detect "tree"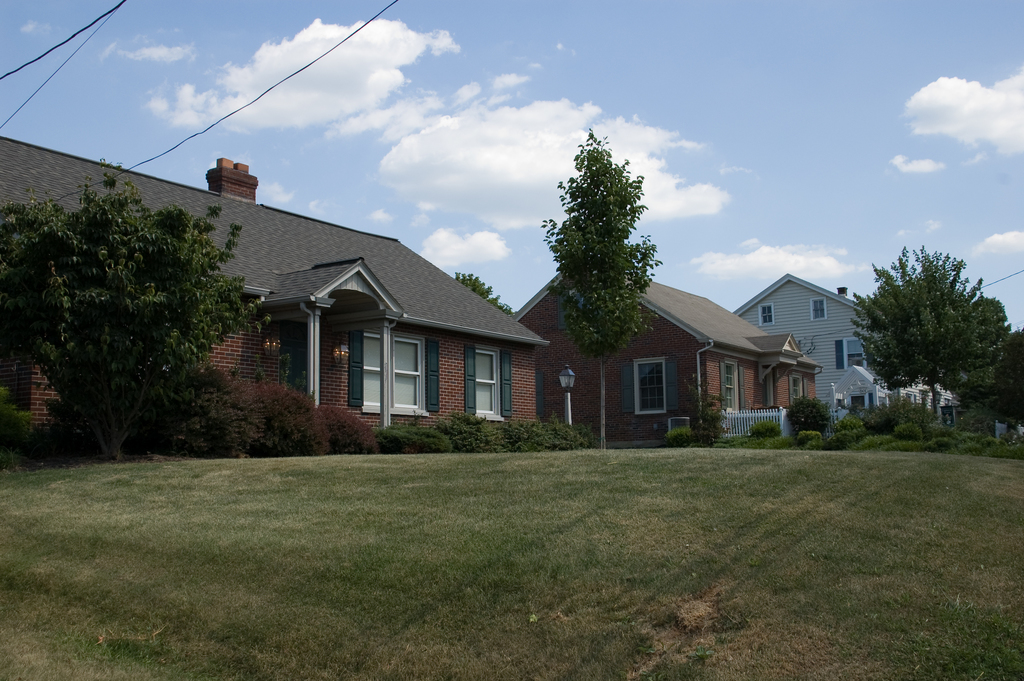
{"x1": 452, "y1": 273, "x2": 513, "y2": 318}
